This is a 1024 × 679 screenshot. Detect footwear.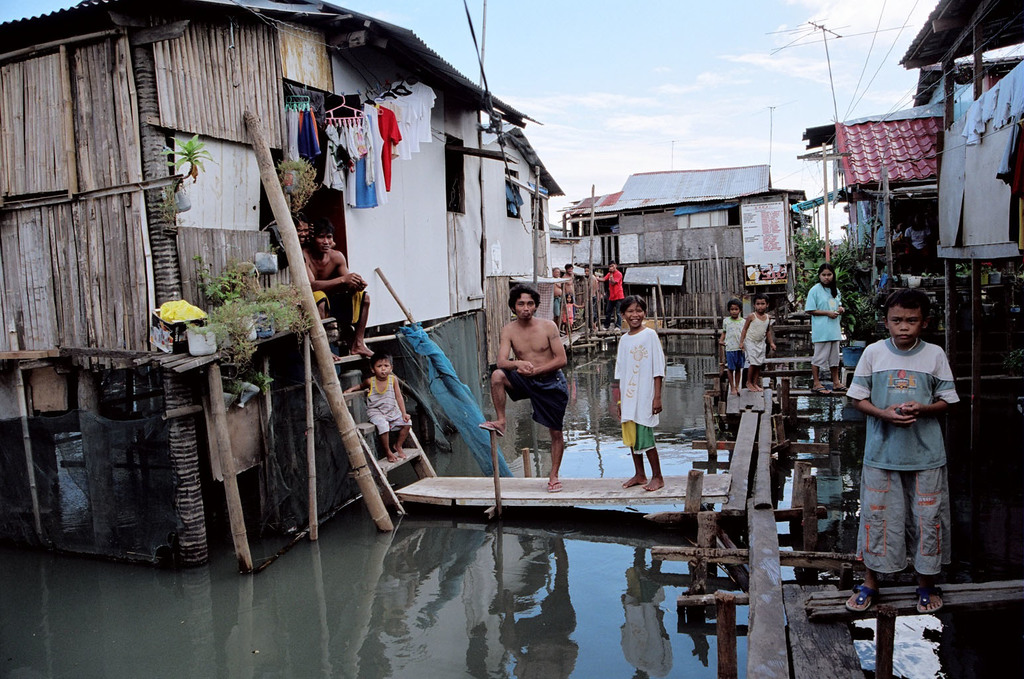
crop(840, 583, 881, 617).
